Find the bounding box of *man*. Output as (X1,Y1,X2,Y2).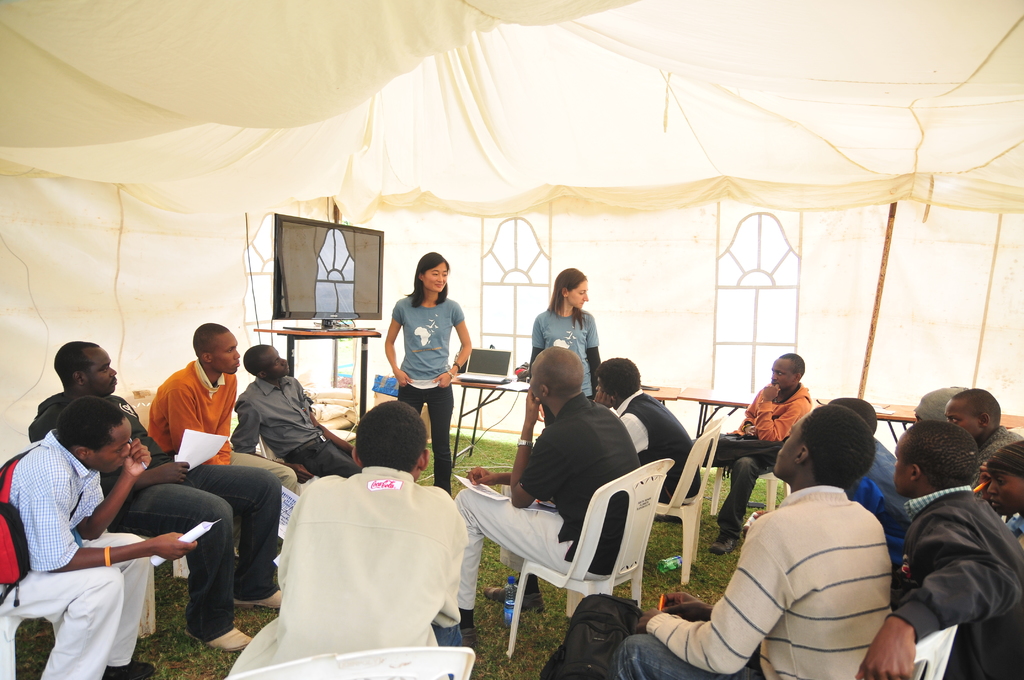
(143,320,305,560).
